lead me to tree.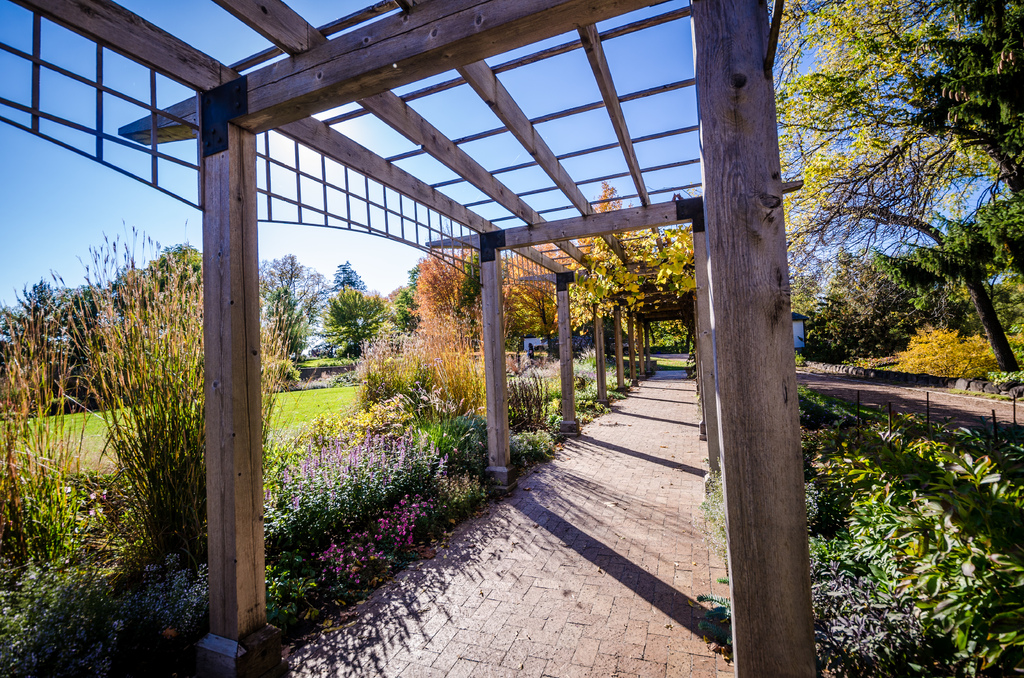
Lead to x1=788, y1=127, x2=1023, y2=378.
